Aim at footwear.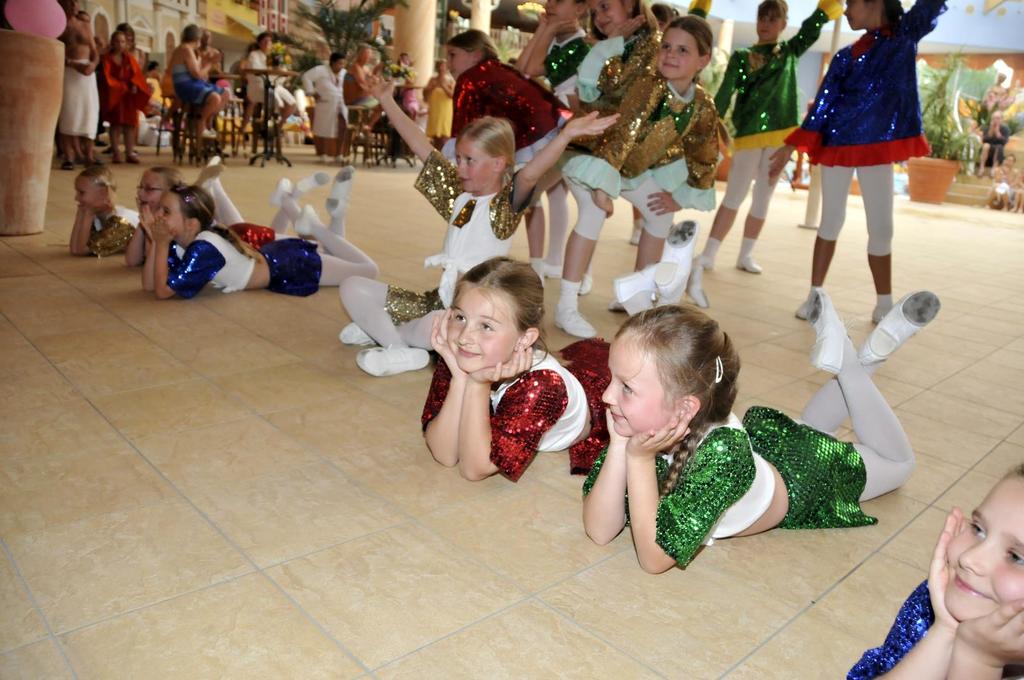
Aimed at 687 265 708 306.
